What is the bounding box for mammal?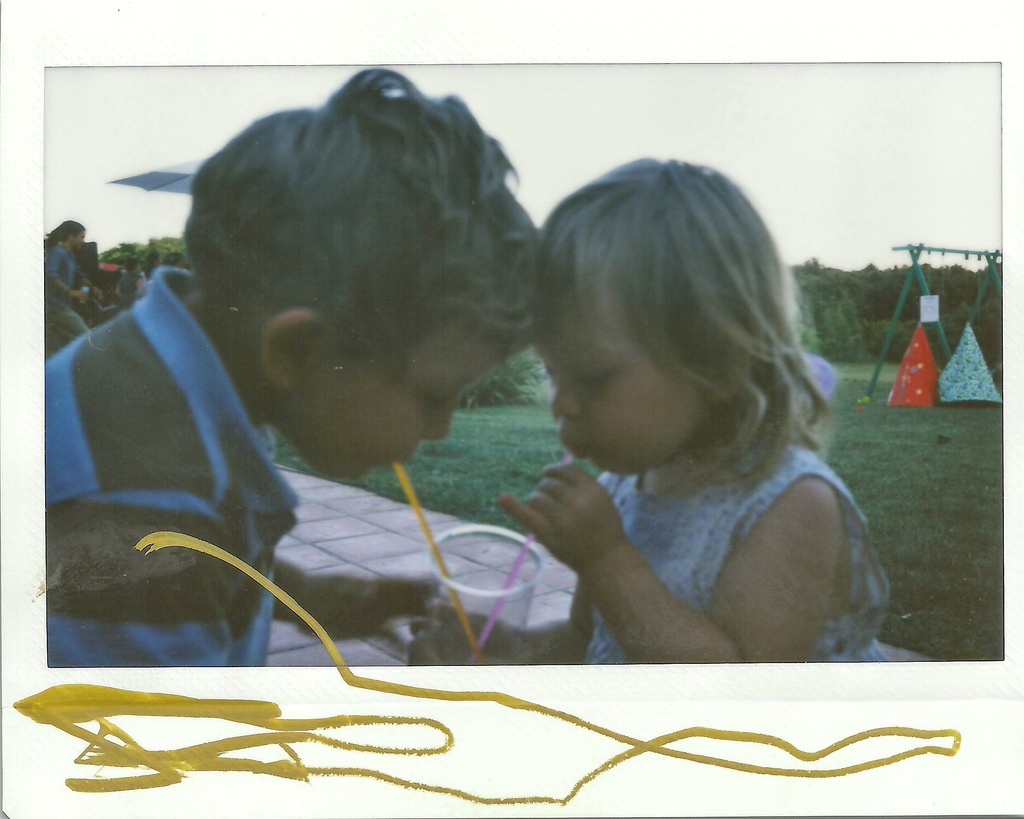
{"x1": 471, "y1": 165, "x2": 897, "y2": 660}.
